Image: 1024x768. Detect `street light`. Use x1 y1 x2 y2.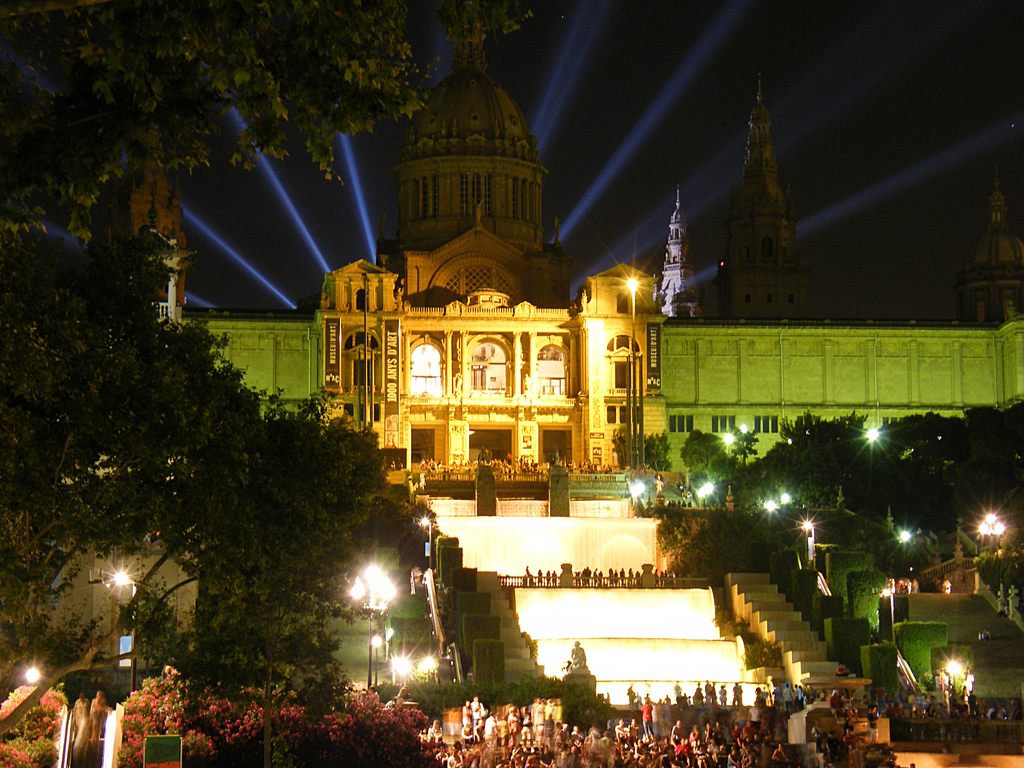
348 565 404 691.
